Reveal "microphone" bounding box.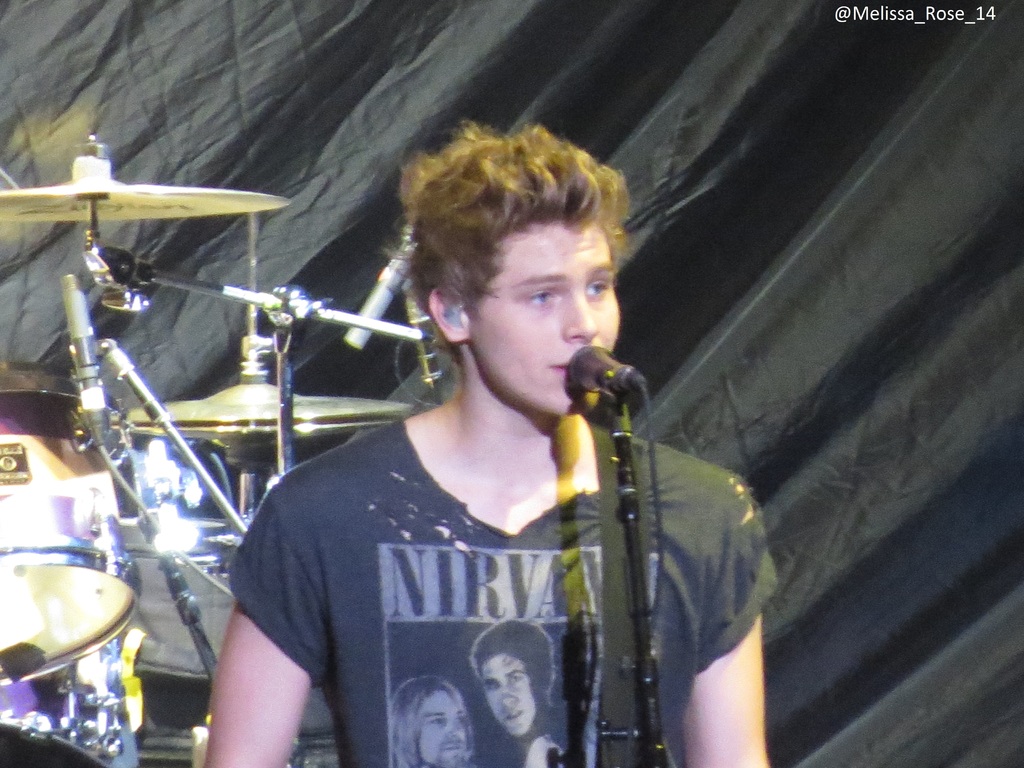
Revealed: crop(71, 287, 107, 442).
